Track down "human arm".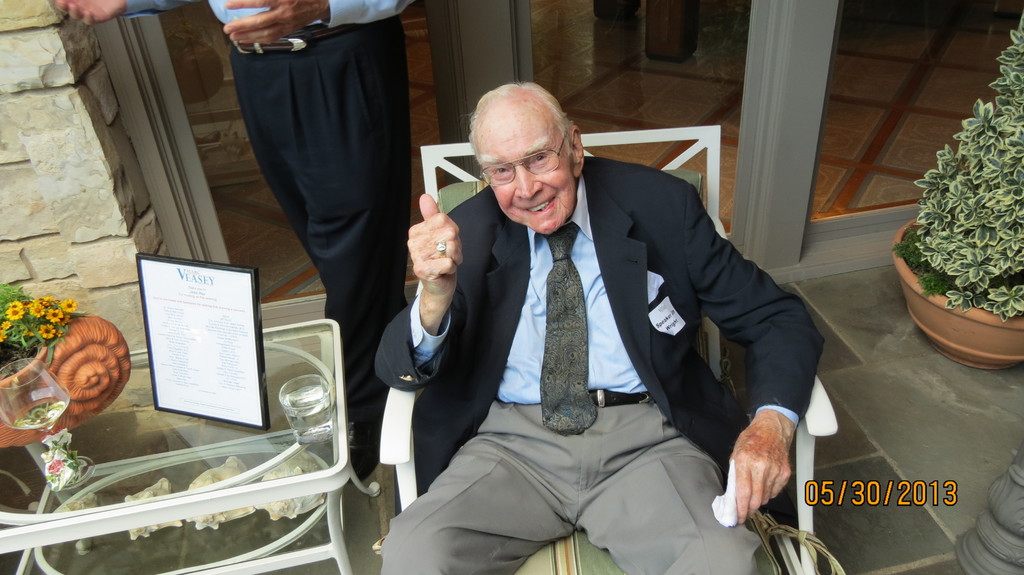
Tracked to box(391, 194, 470, 401).
